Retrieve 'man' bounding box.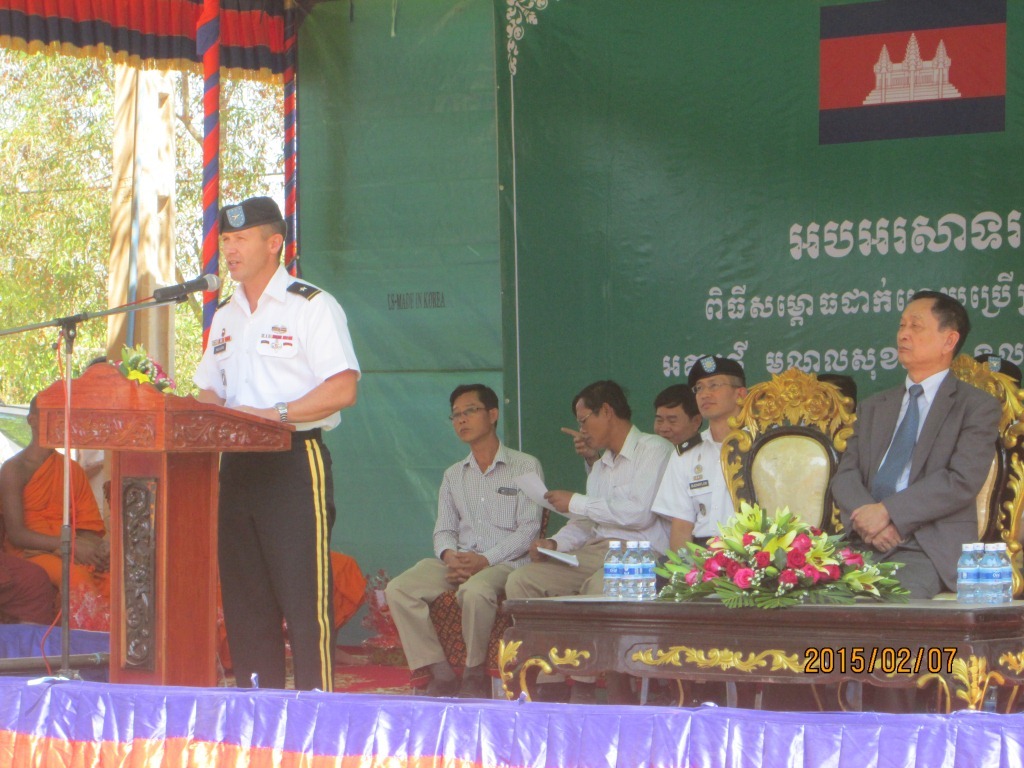
Bounding box: box(385, 381, 544, 701).
